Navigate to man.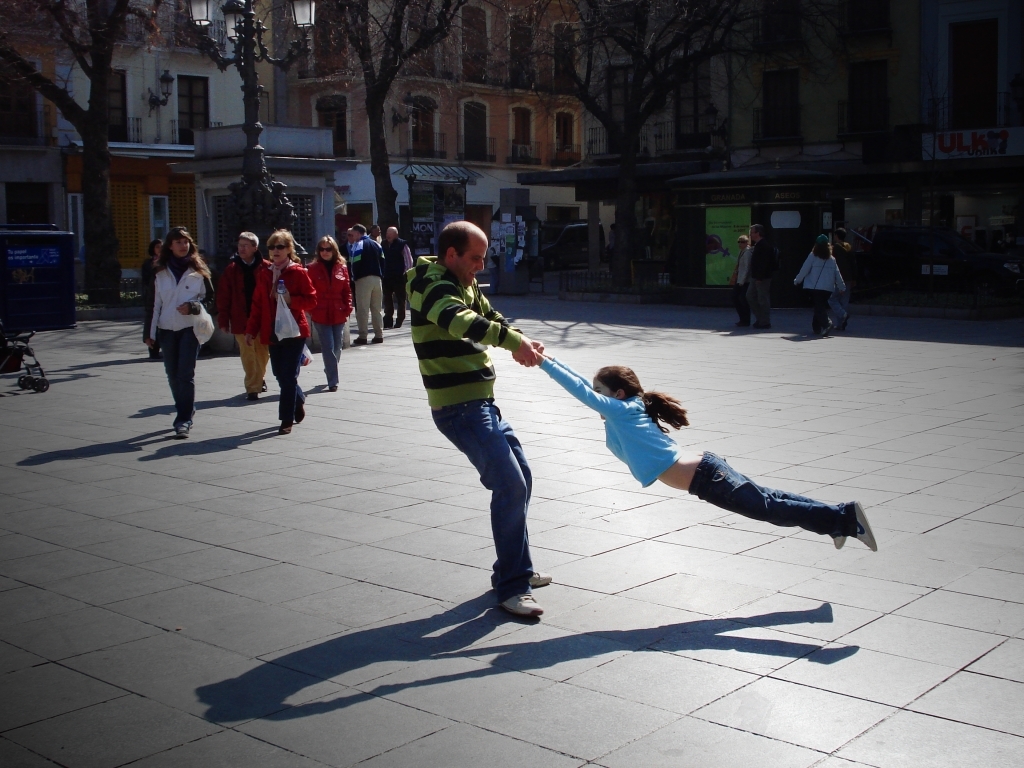
Navigation target: left=747, top=224, right=774, bottom=331.
